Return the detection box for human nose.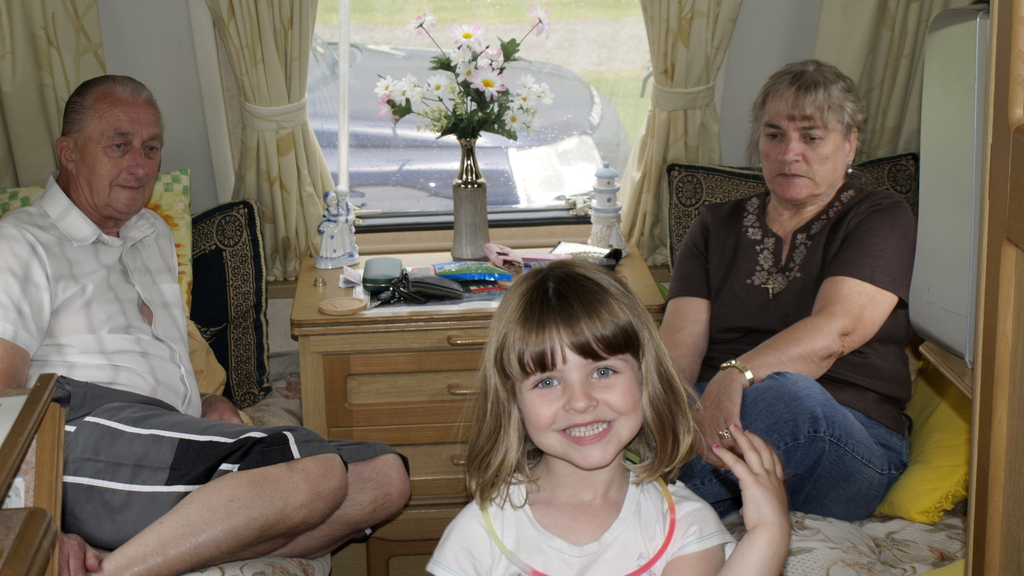
BBox(124, 143, 150, 177).
